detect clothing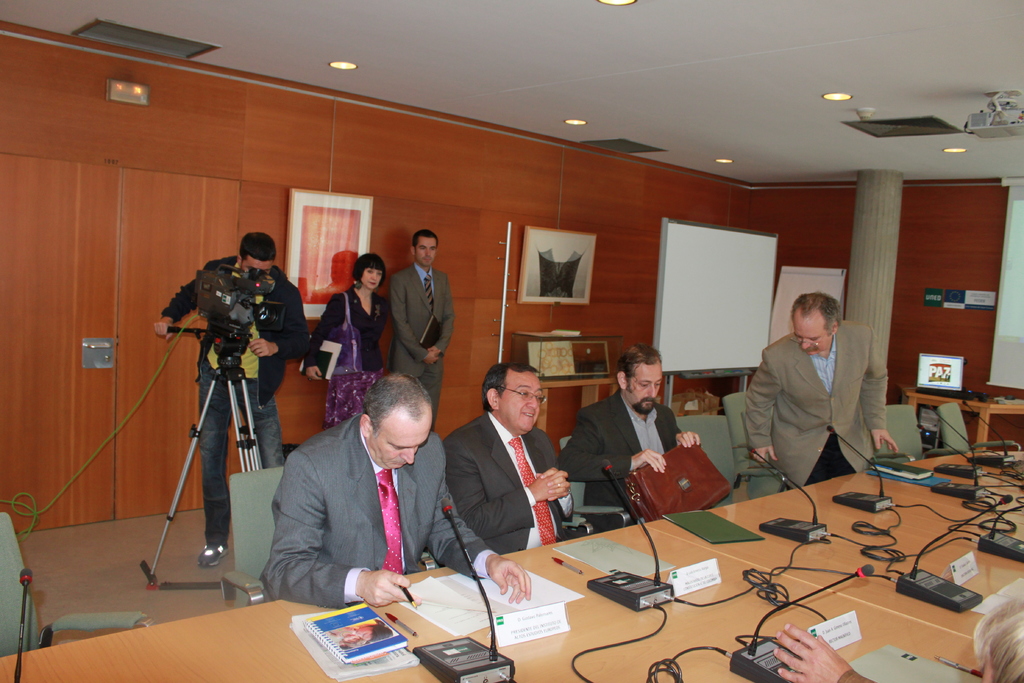
(305, 283, 392, 431)
